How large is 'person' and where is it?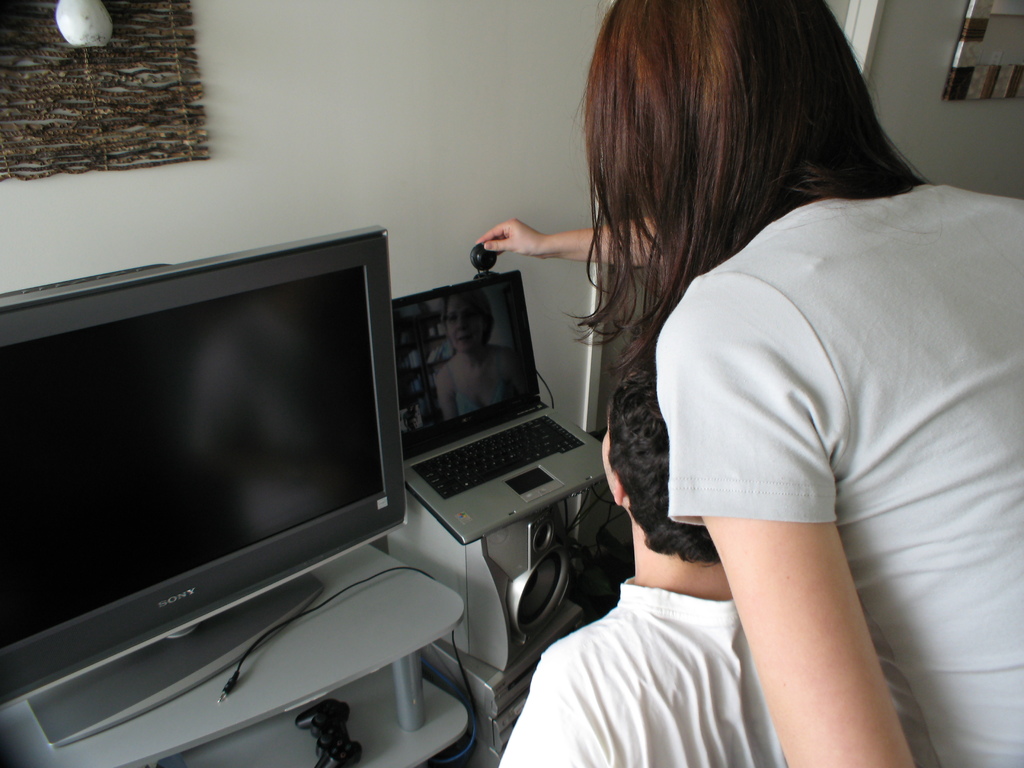
Bounding box: l=499, t=356, r=787, b=767.
